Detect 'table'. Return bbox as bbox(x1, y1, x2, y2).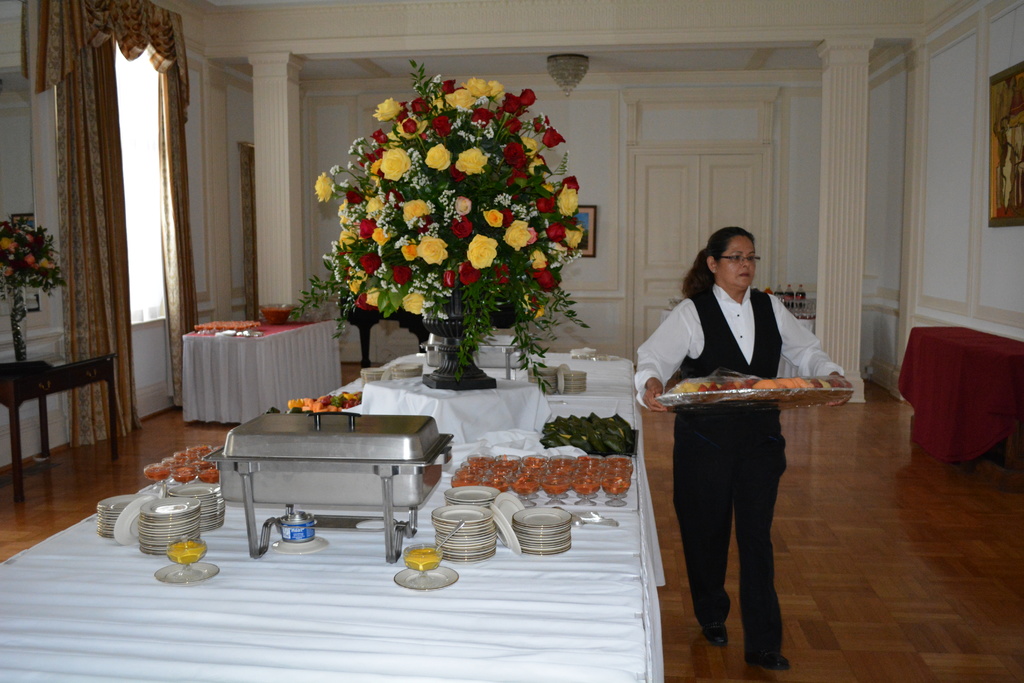
bbox(178, 309, 349, 436).
